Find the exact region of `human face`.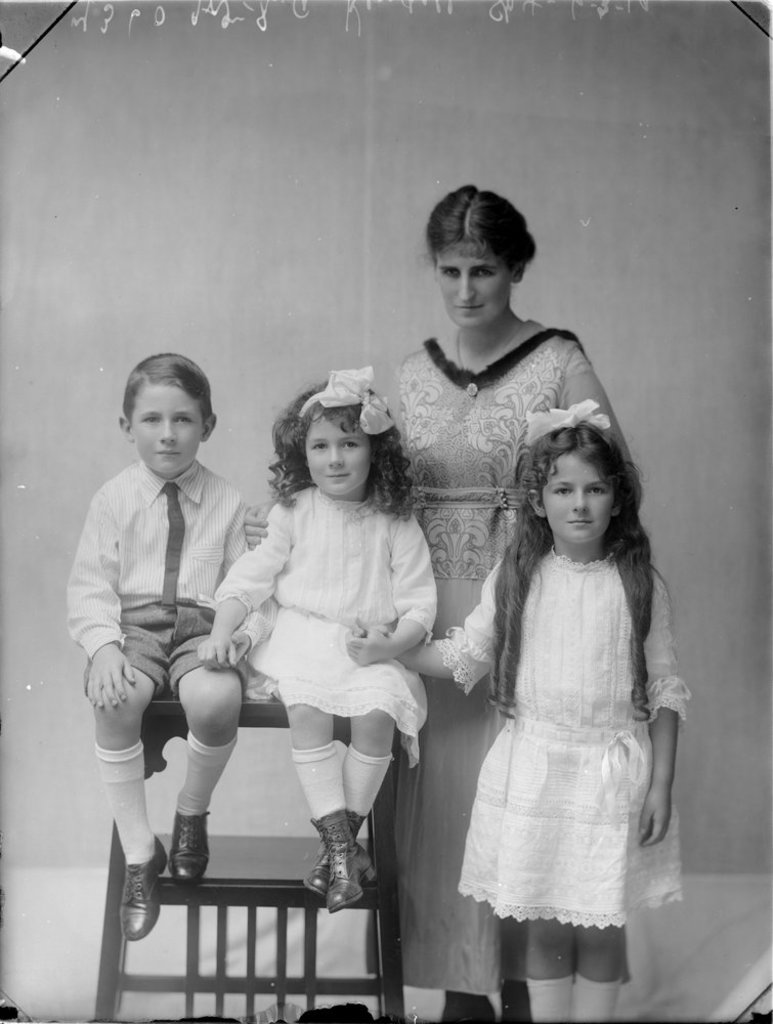
Exact region: box(432, 247, 510, 329).
